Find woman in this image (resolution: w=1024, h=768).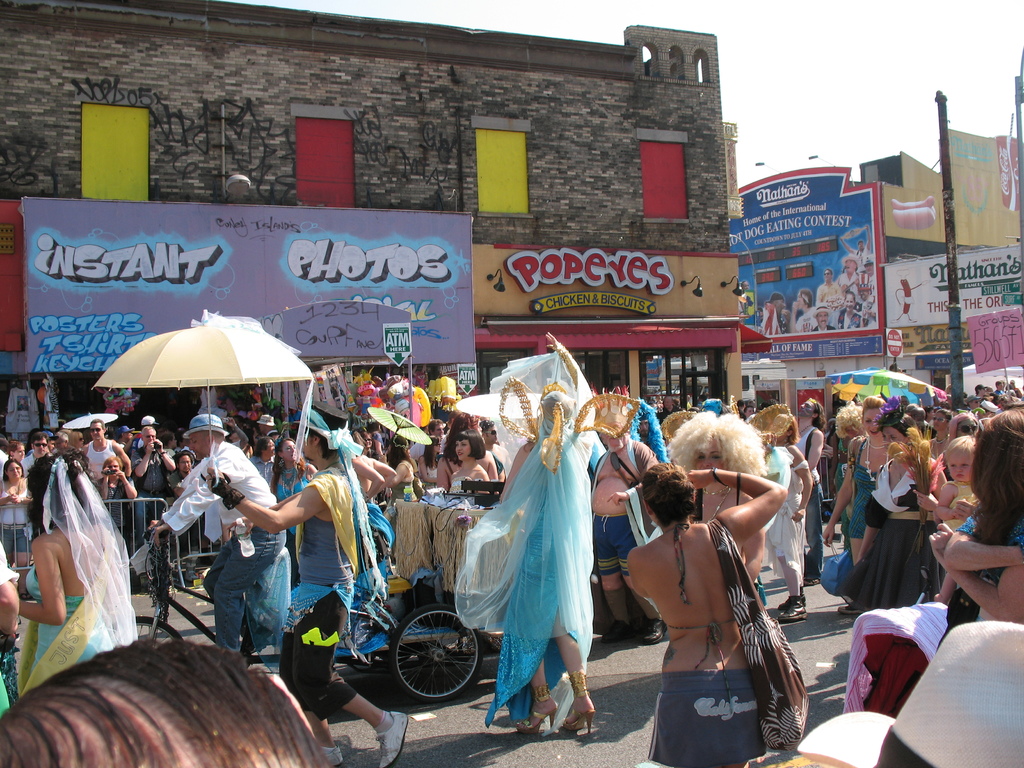
(383,432,423,518).
